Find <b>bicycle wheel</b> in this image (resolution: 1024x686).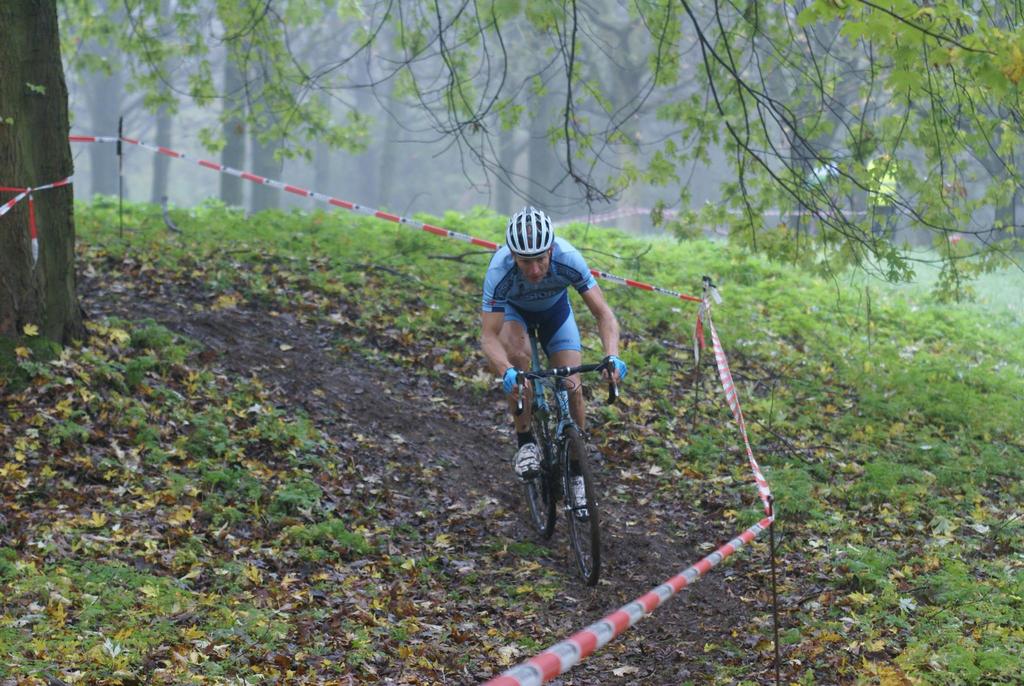
(520, 427, 558, 535).
